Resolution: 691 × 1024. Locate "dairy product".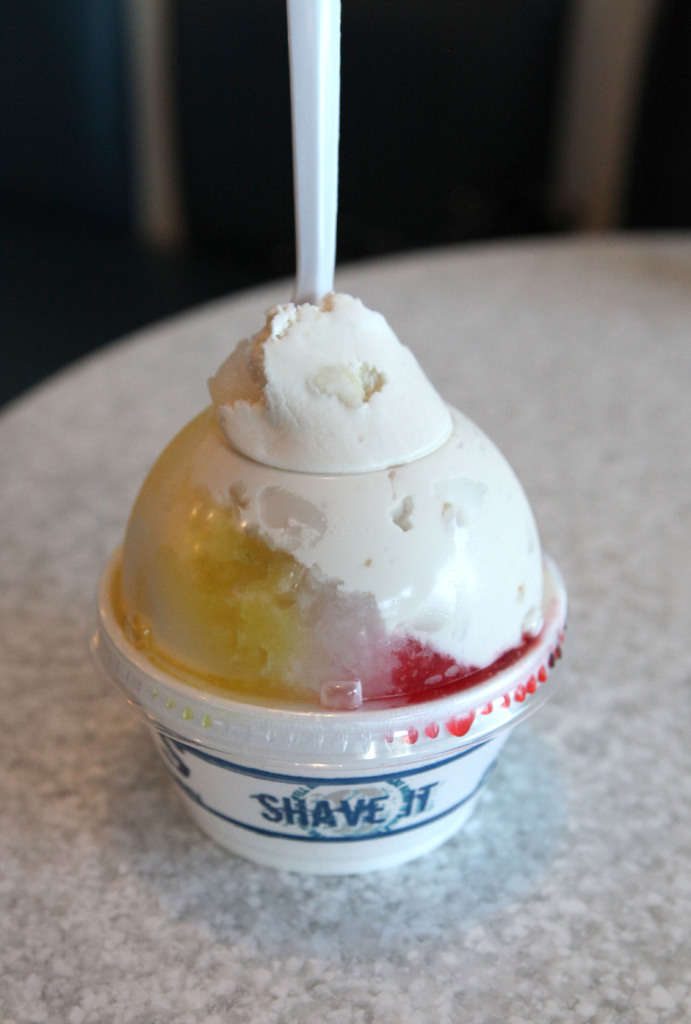
pyautogui.locateOnScreen(227, 305, 451, 454).
